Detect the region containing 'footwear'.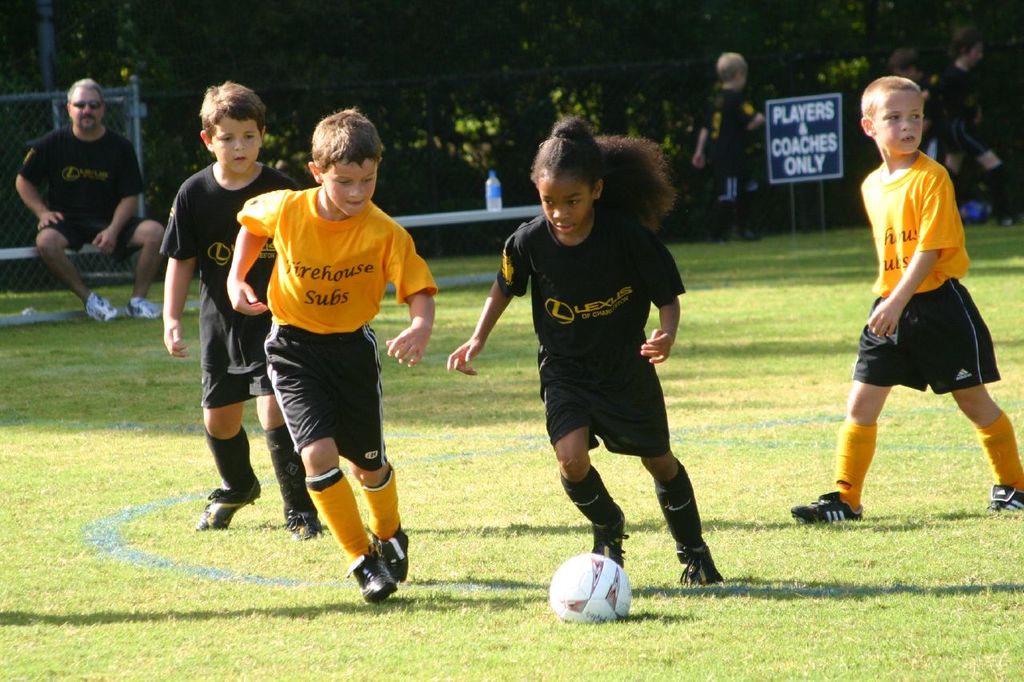
588:521:630:568.
